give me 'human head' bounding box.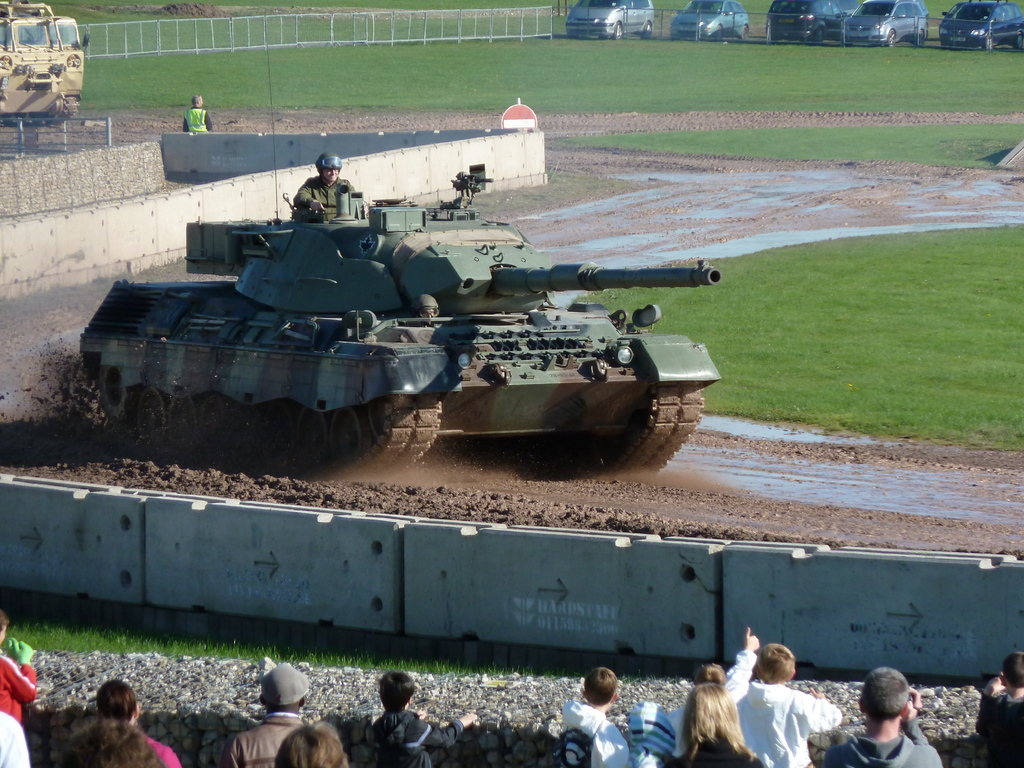
95/683/139/721.
